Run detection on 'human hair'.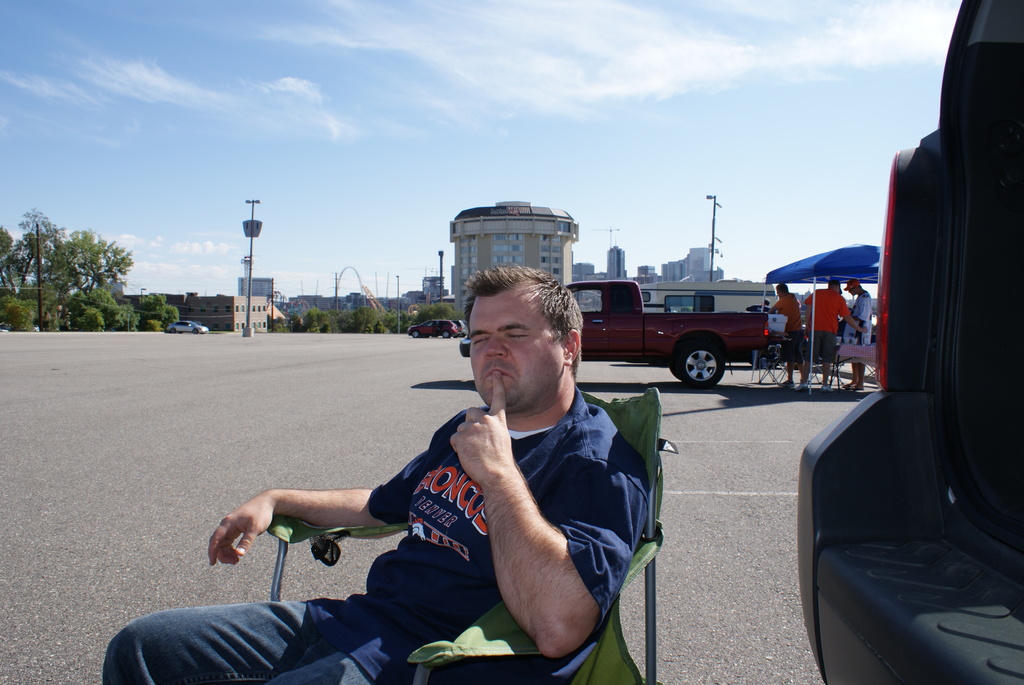
Result: [left=854, top=284, right=863, bottom=289].
